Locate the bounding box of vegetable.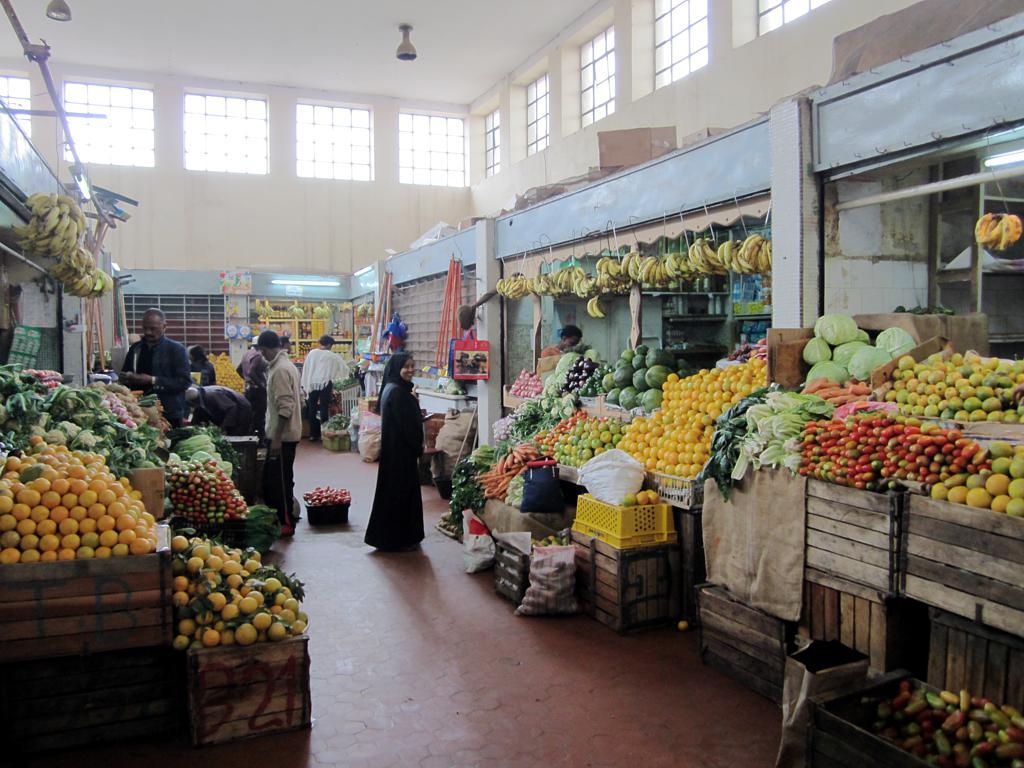
Bounding box: box=[525, 365, 544, 400].
